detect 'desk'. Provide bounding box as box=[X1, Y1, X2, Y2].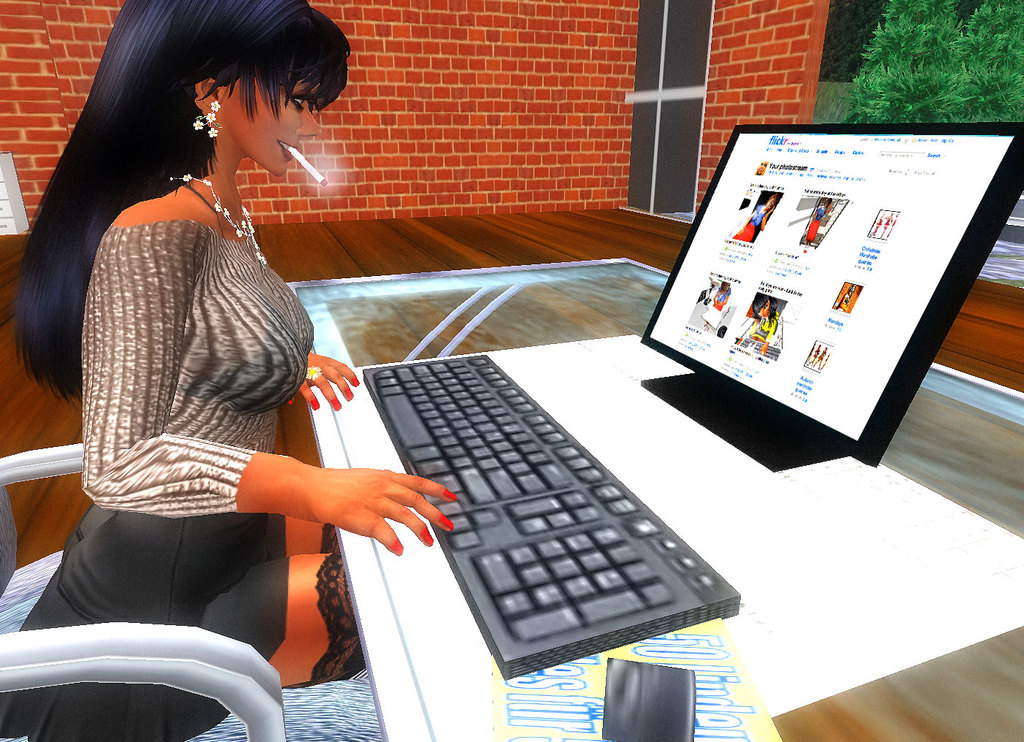
box=[285, 256, 1023, 741].
